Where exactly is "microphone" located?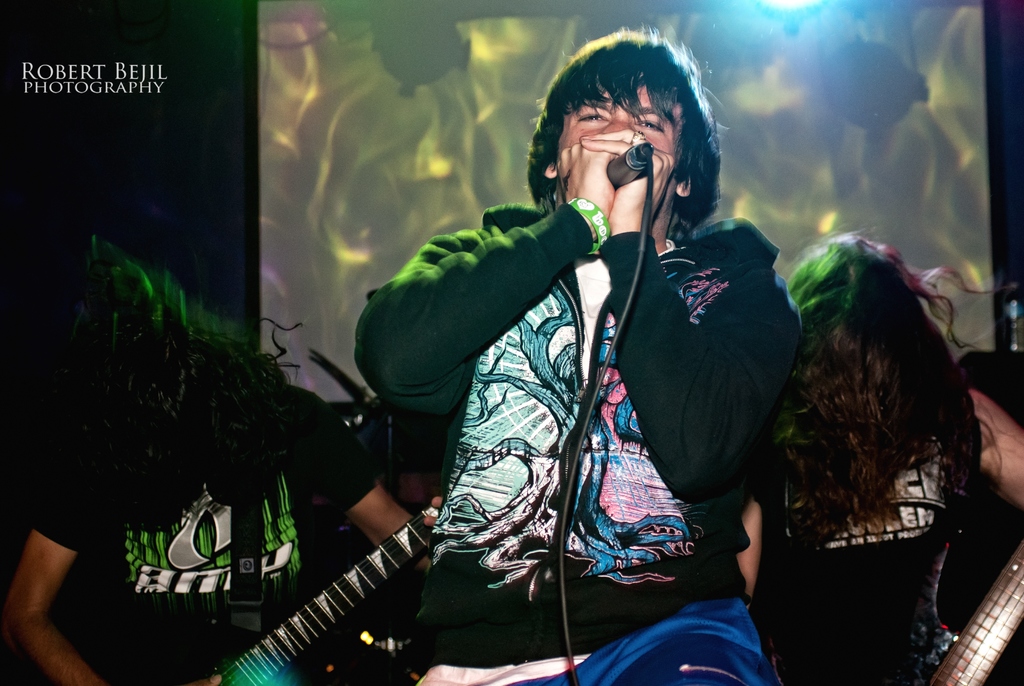
Its bounding box is Rect(596, 131, 661, 188).
